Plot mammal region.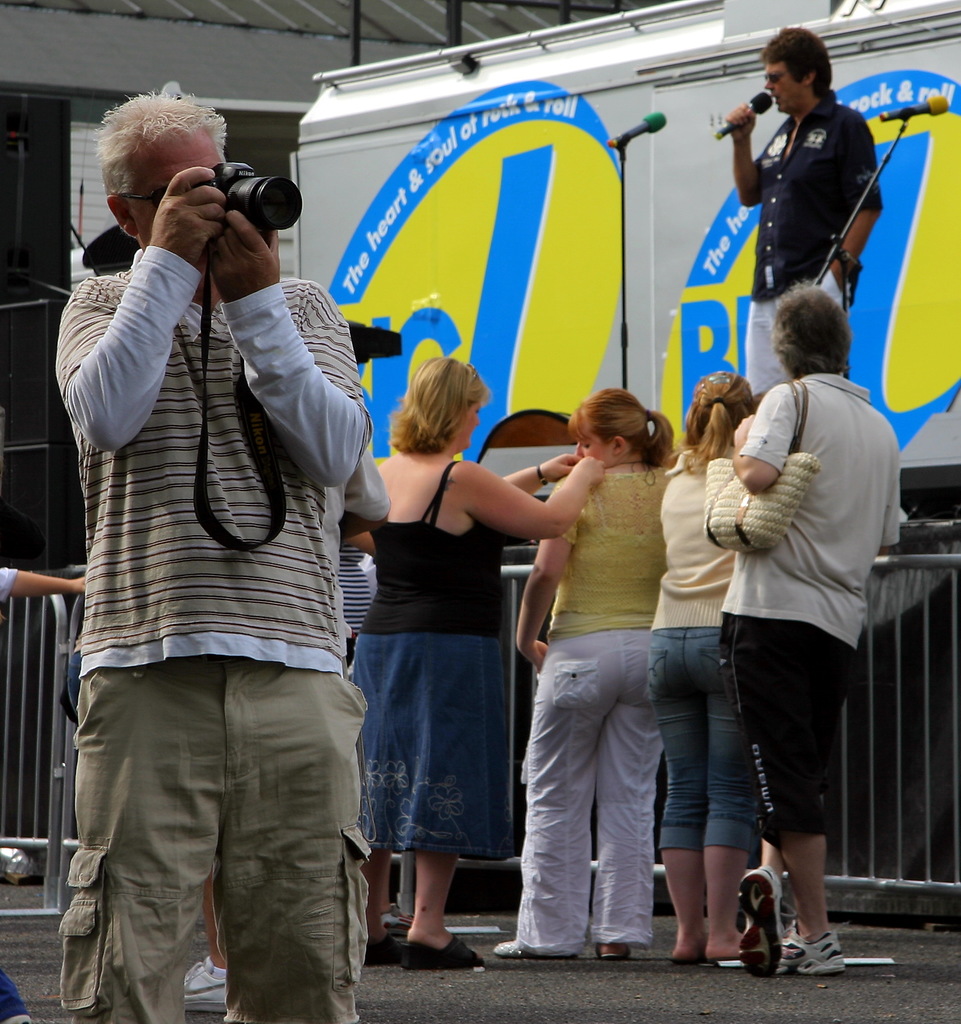
Plotted at (183,872,235,1023).
